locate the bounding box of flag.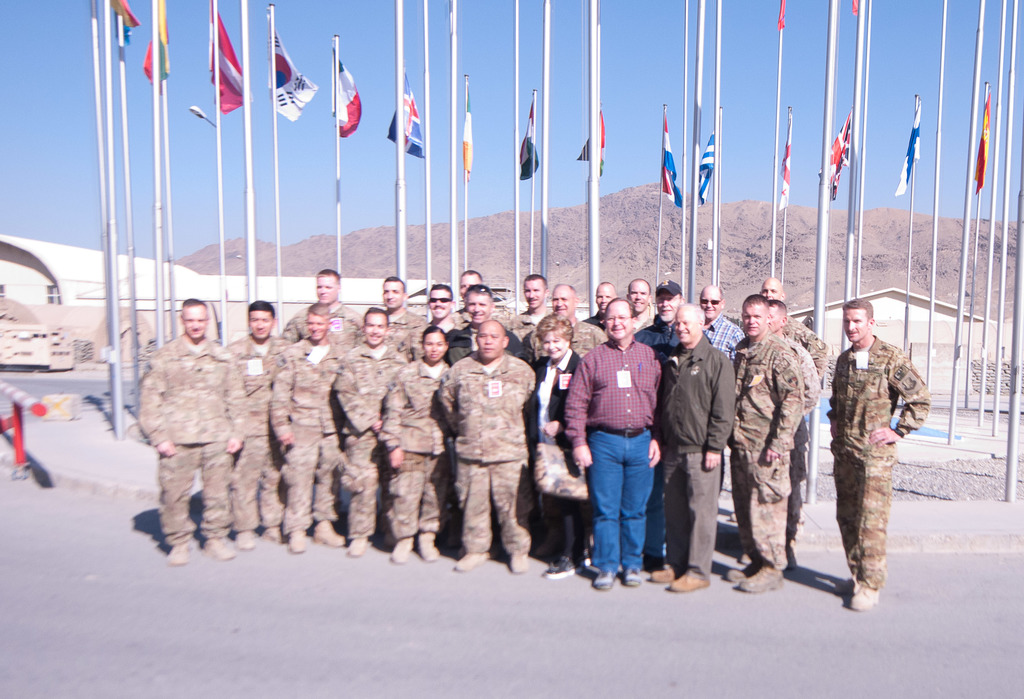
Bounding box: (left=655, top=113, right=687, bottom=212).
